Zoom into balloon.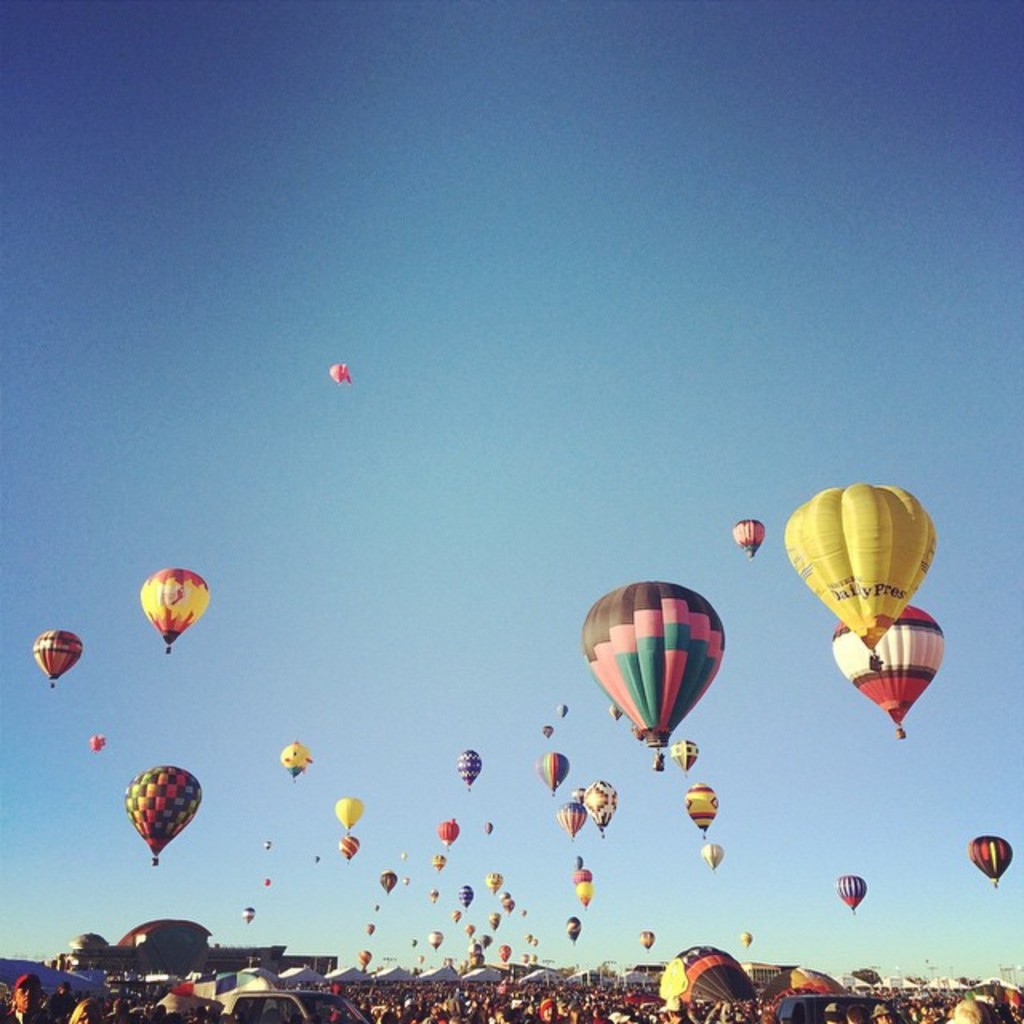
Zoom target: locate(570, 853, 584, 870).
